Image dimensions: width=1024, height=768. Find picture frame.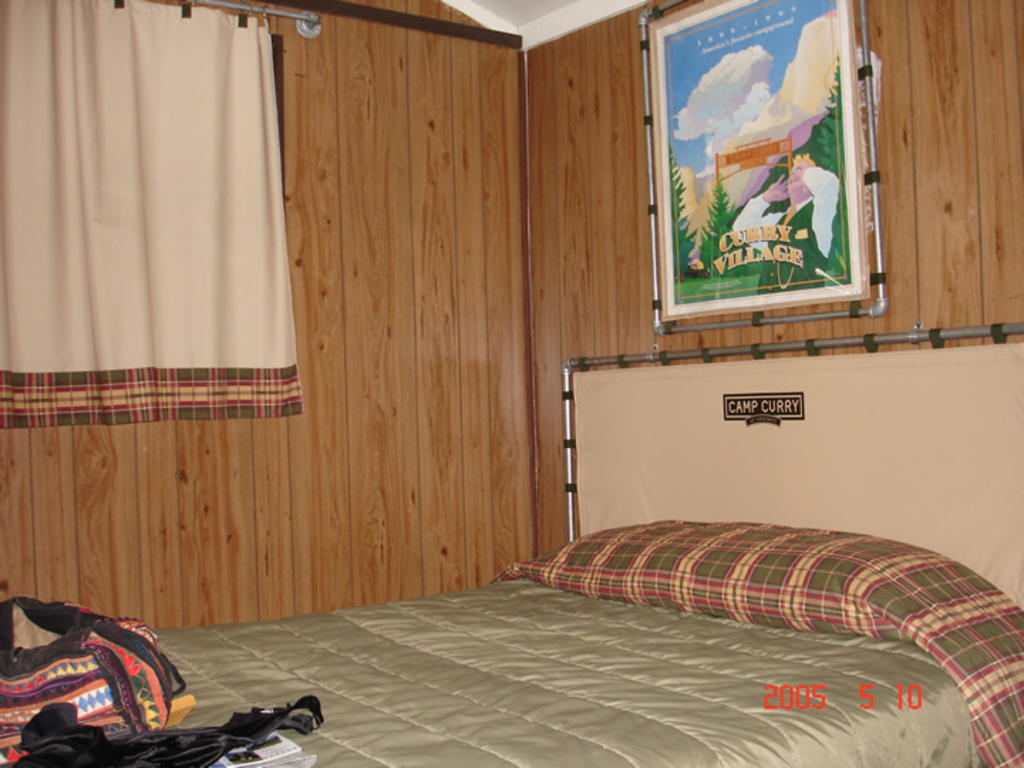
[647,0,869,323].
